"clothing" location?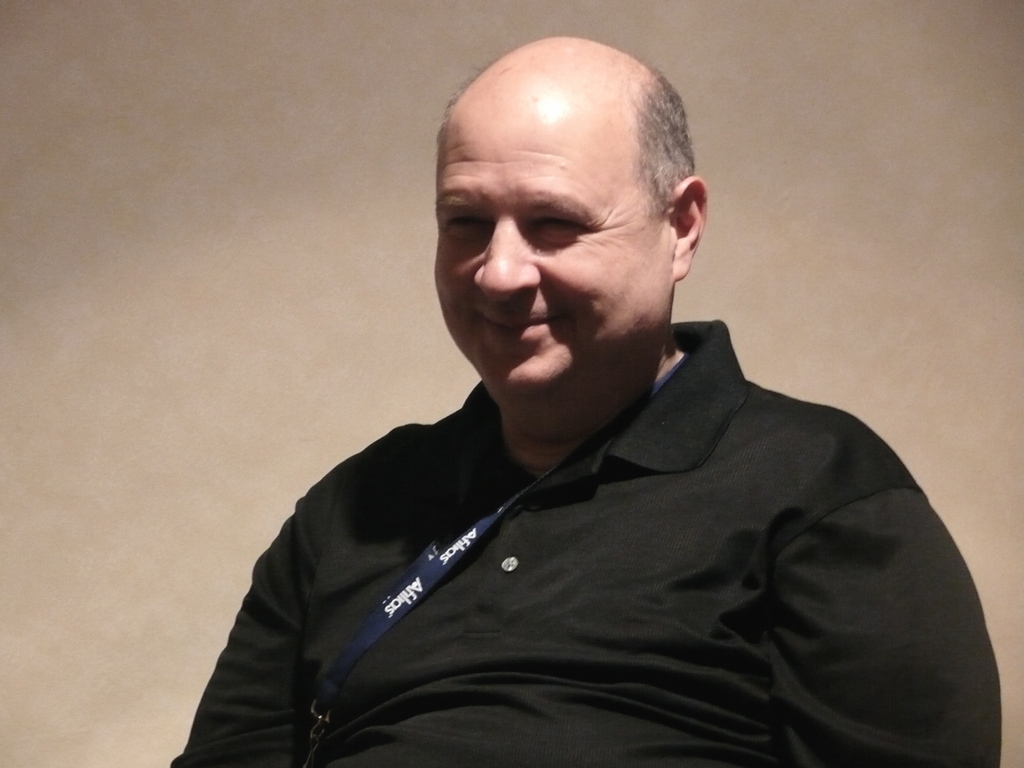
<bbox>168, 326, 981, 755</bbox>
